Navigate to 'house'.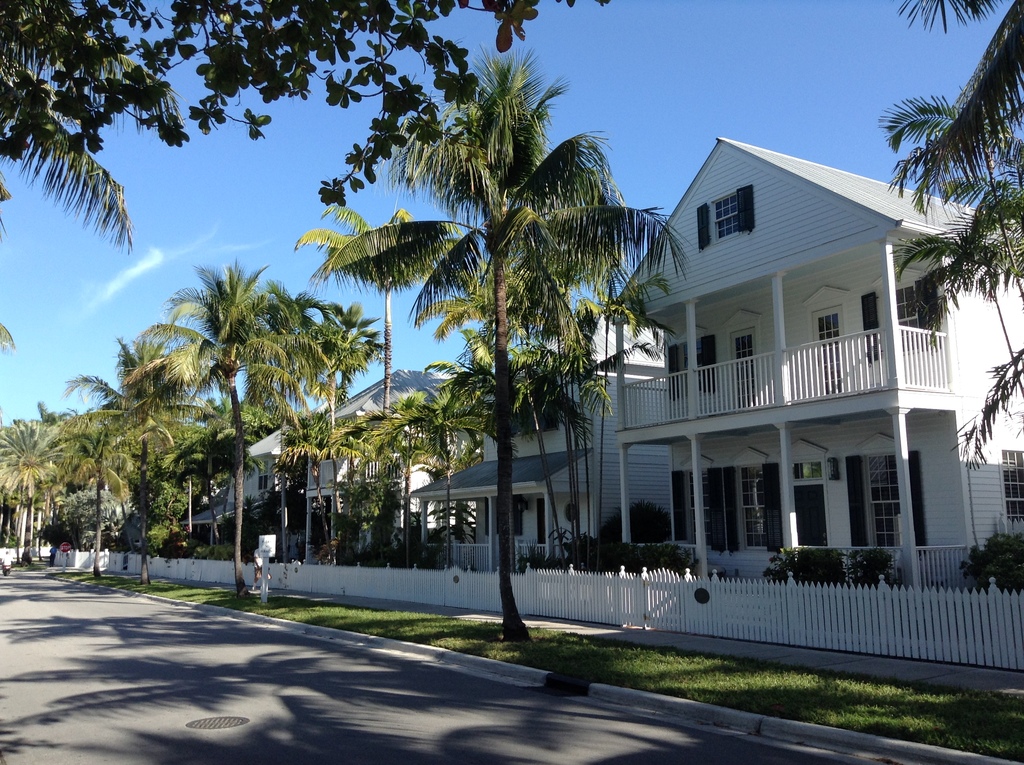
Navigation target: x1=307 y1=366 x2=473 y2=565.
